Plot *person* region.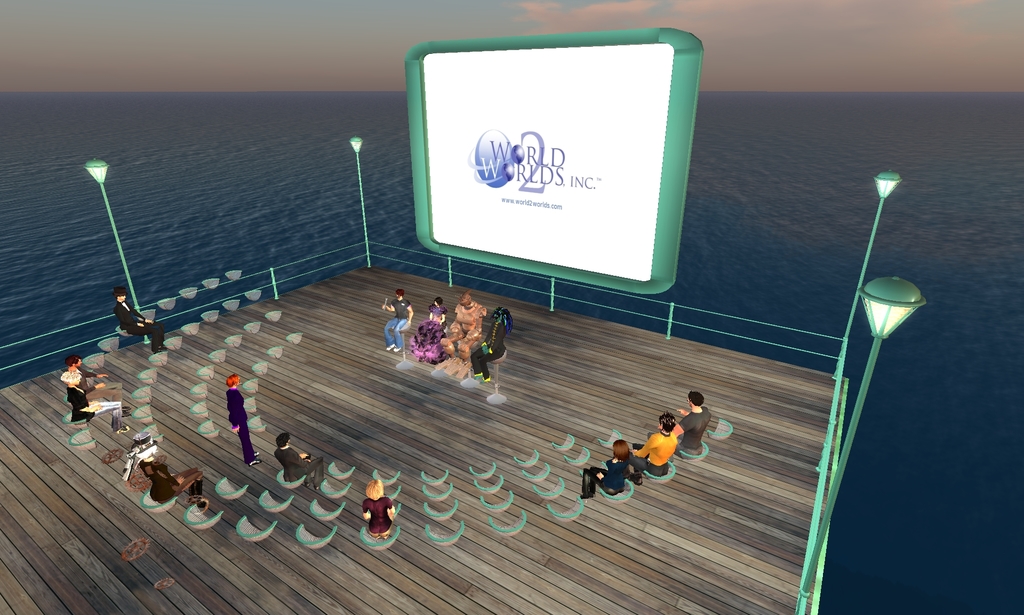
Plotted at {"left": 438, "top": 290, "right": 492, "bottom": 364}.
